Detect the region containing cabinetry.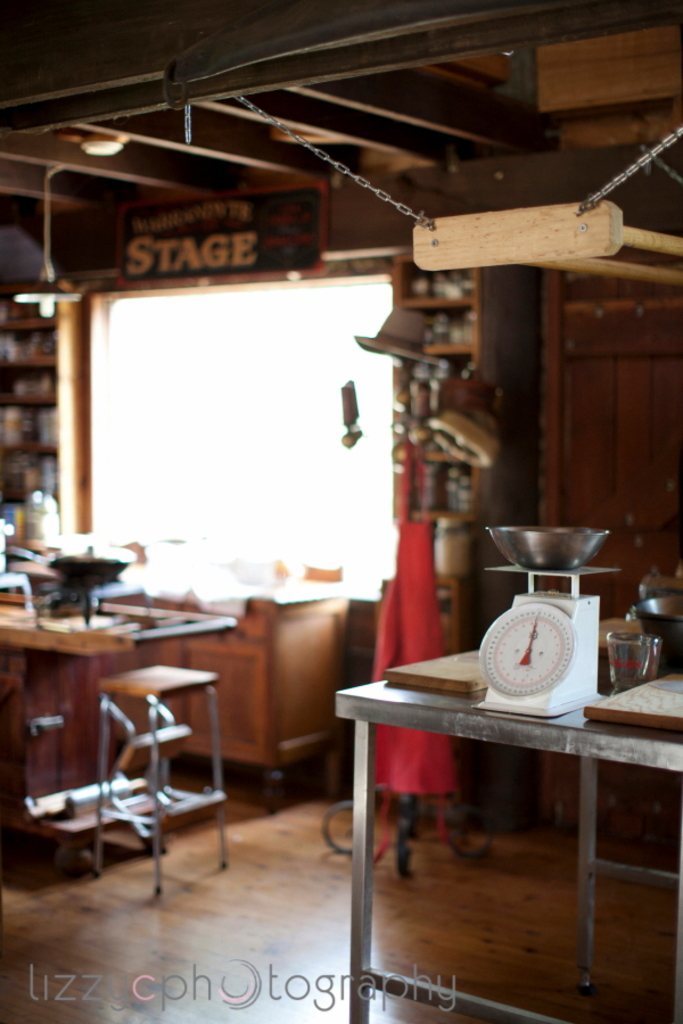
[434, 588, 464, 660].
